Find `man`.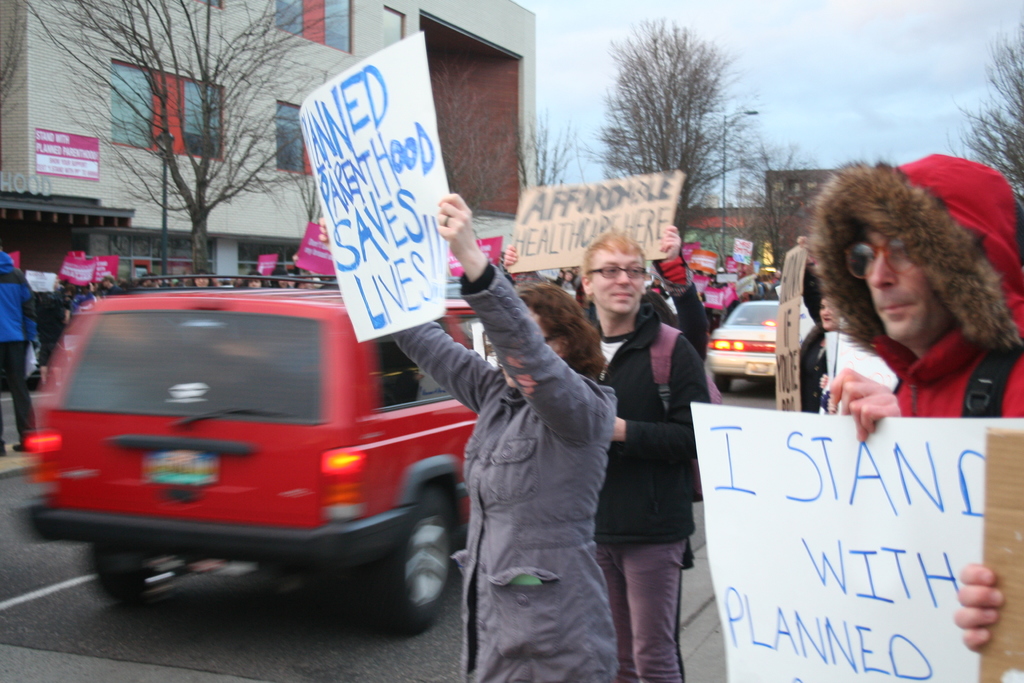
803:148:1023:446.
